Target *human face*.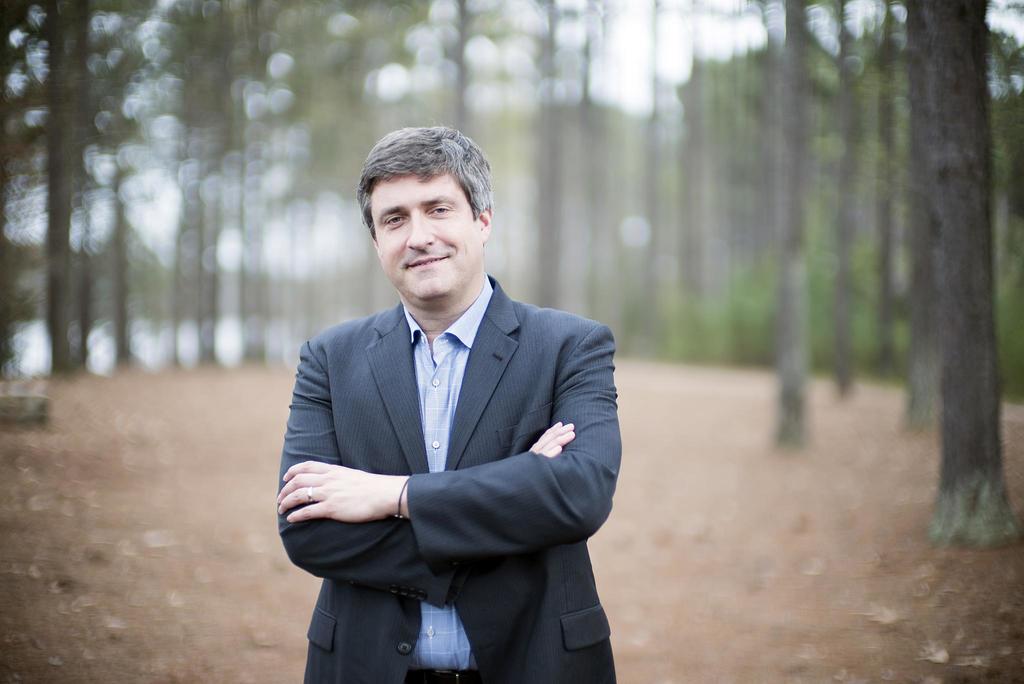
Target region: (x1=369, y1=172, x2=476, y2=299).
